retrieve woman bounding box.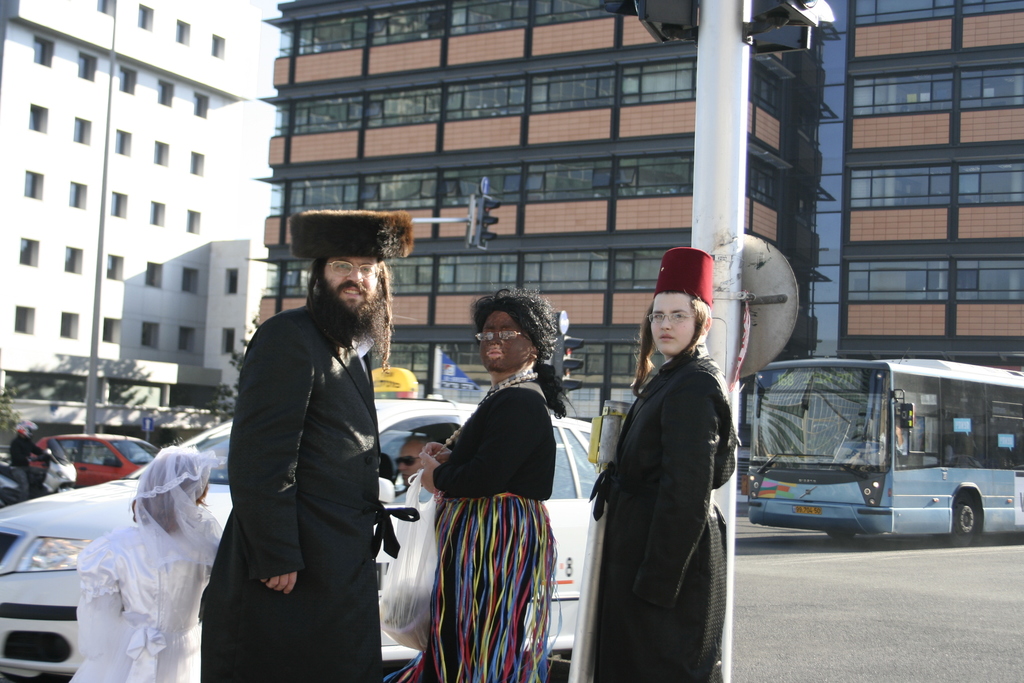
Bounding box: pyautogui.locateOnScreen(566, 240, 748, 682).
